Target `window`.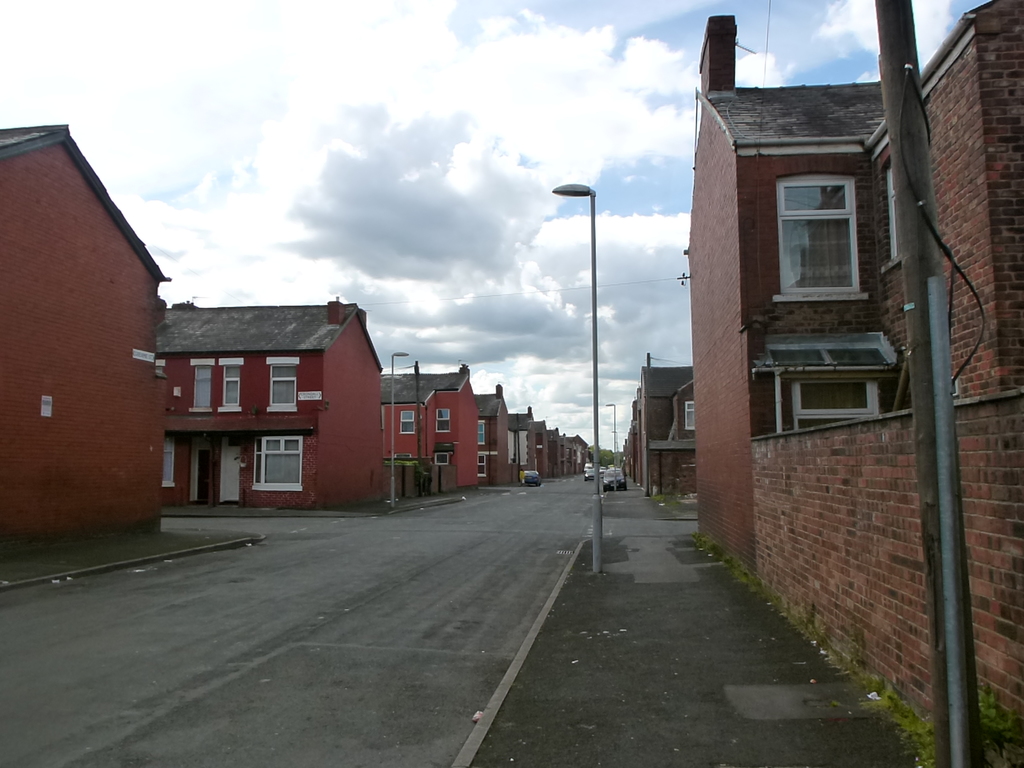
Target region: region(748, 324, 900, 447).
